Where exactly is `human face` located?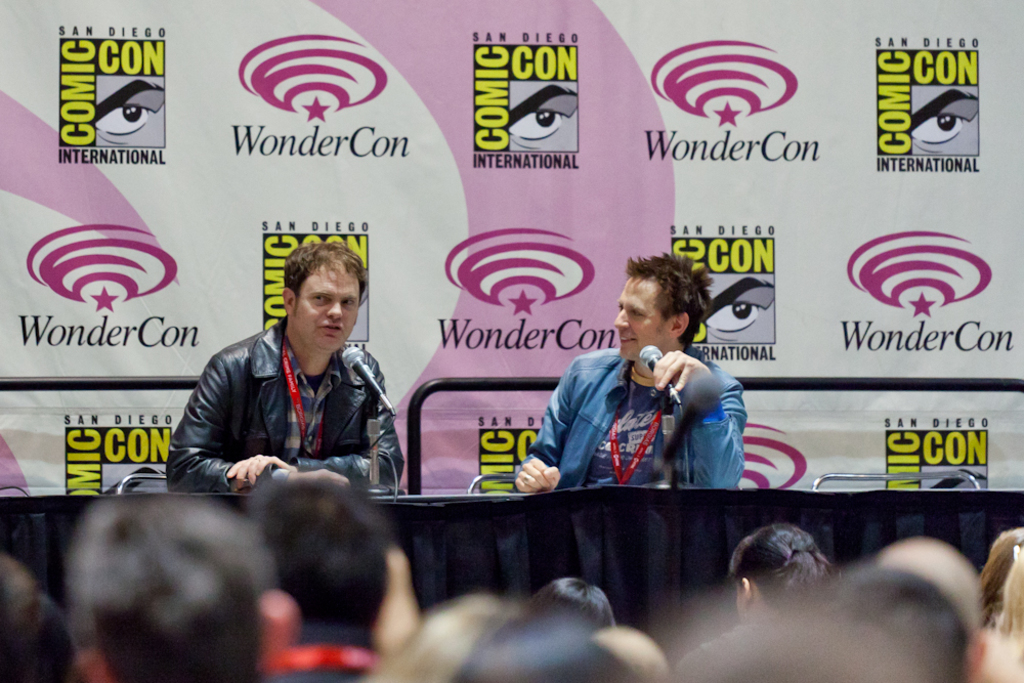
Its bounding box is rect(294, 263, 360, 349).
